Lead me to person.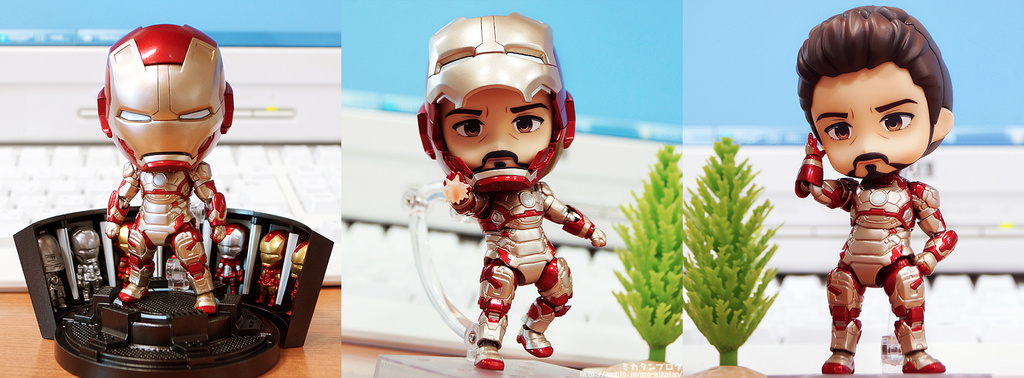
Lead to 792/0/955/375.
